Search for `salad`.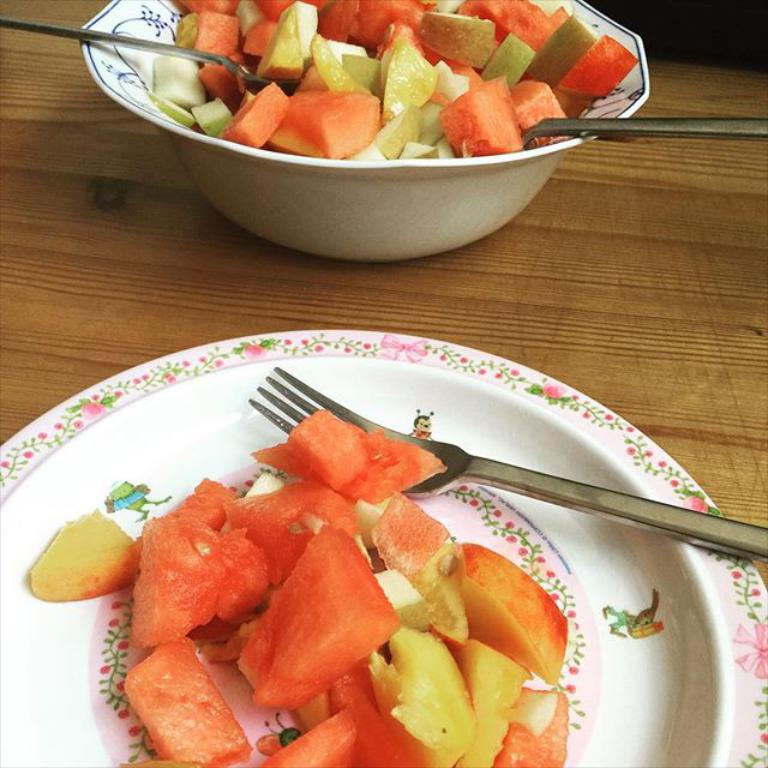
Found at region(125, 2, 643, 187).
